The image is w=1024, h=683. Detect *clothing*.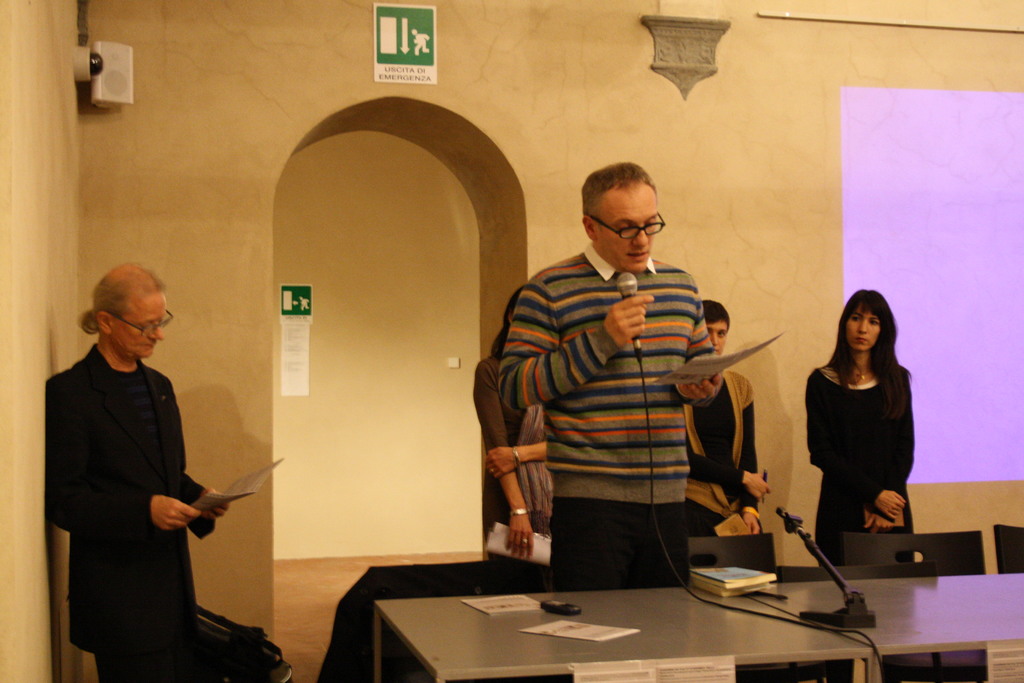
Detection: 501,241,712,587.
